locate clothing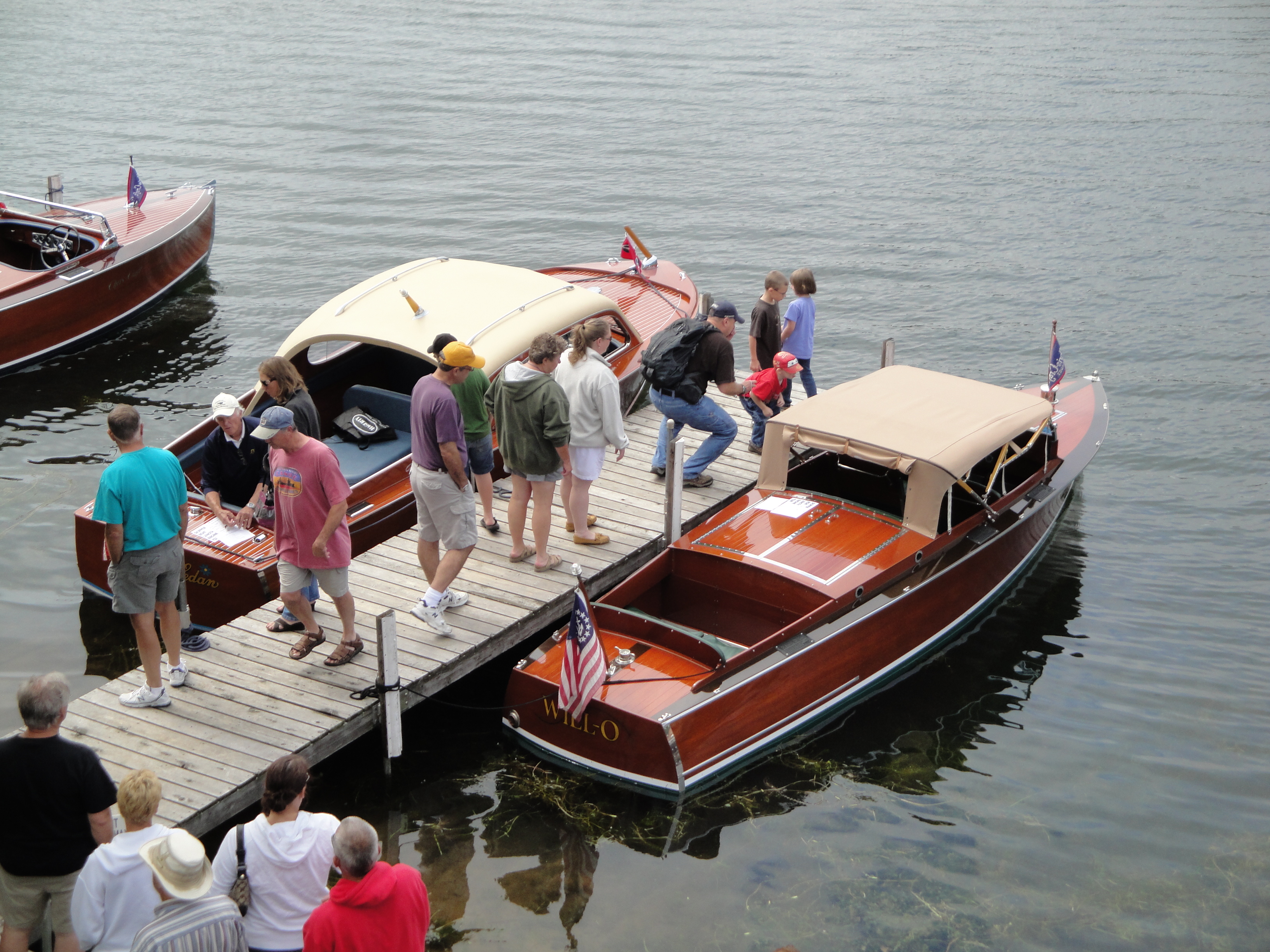
<box>215,128,247,186</box>
